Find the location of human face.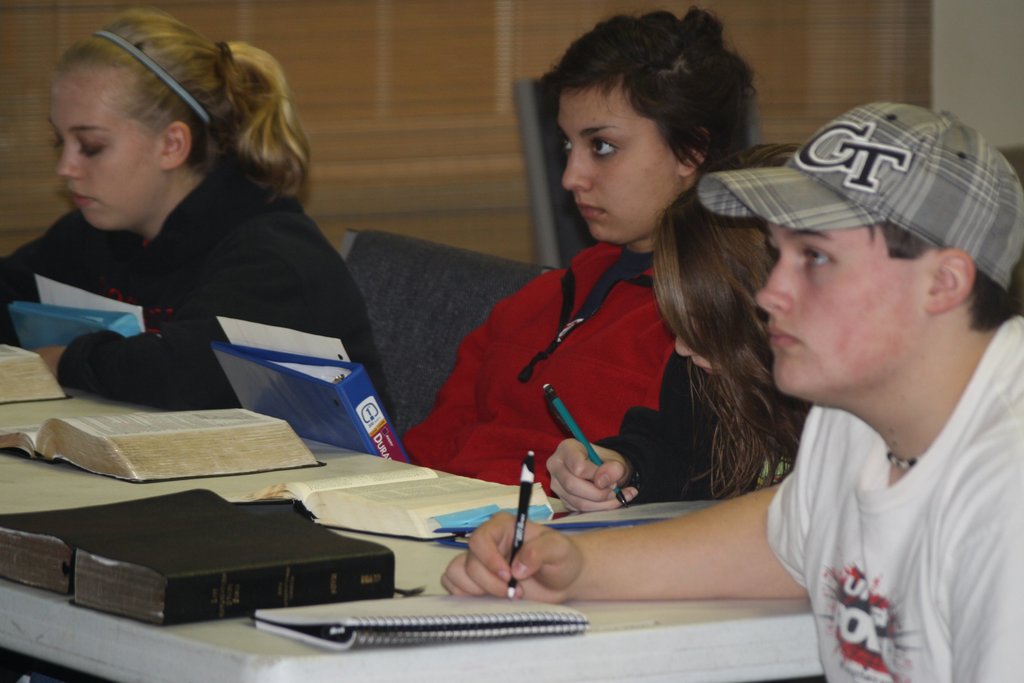
Location: box=[53, 70, 157, 233].
